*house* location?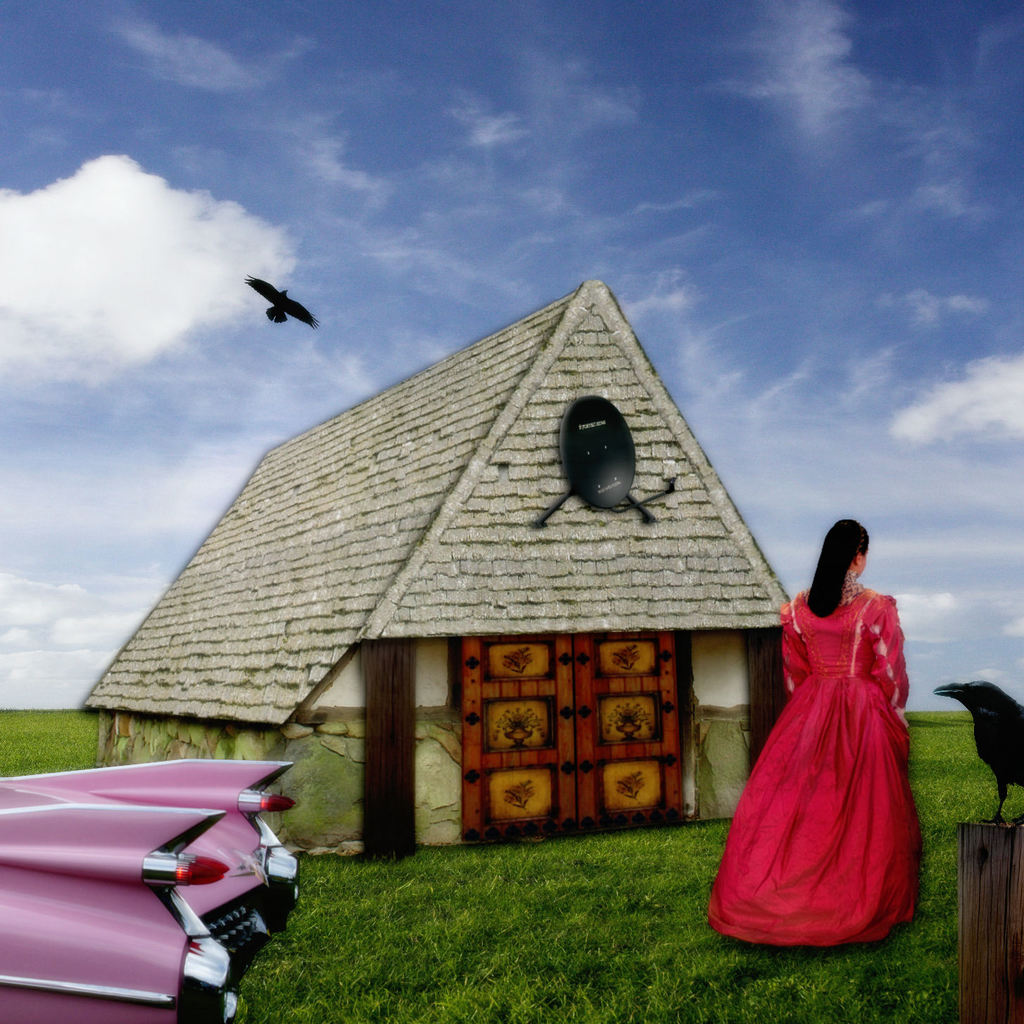
106 270 826 903
